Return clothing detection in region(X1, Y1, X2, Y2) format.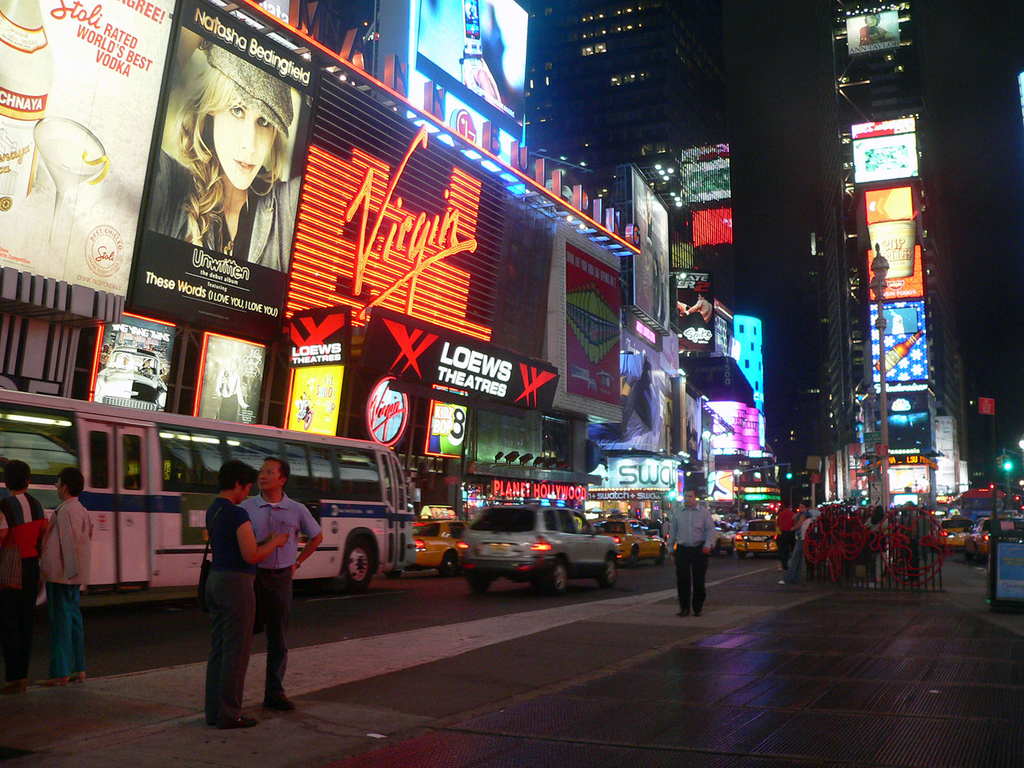
region(0, 492, 48, 676).
